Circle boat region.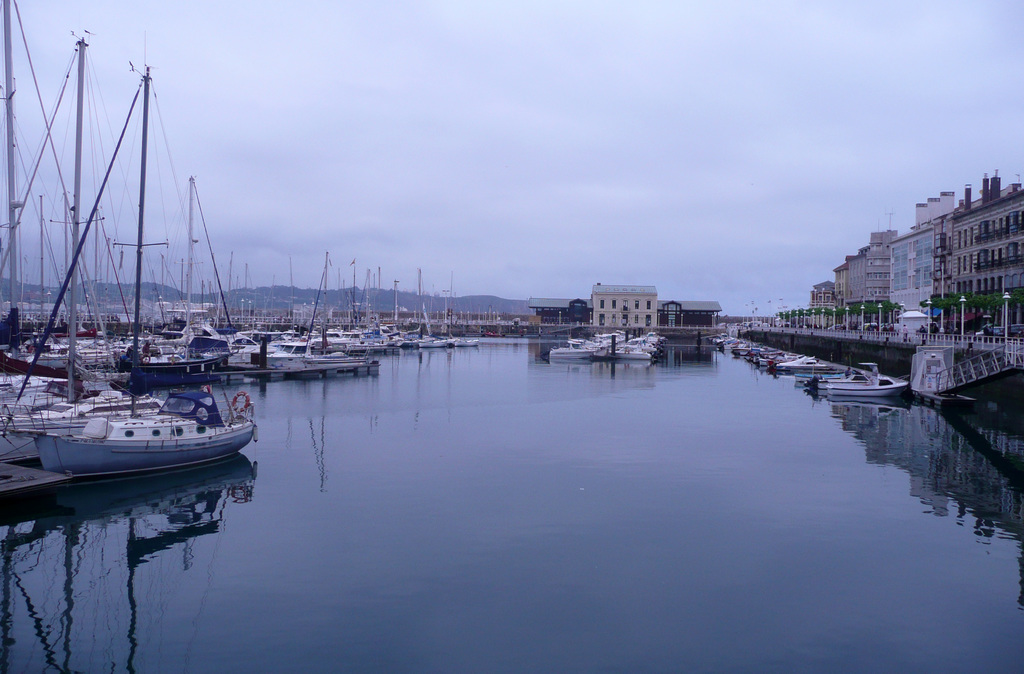
Region: select_region(547, 334, 601, 361).
